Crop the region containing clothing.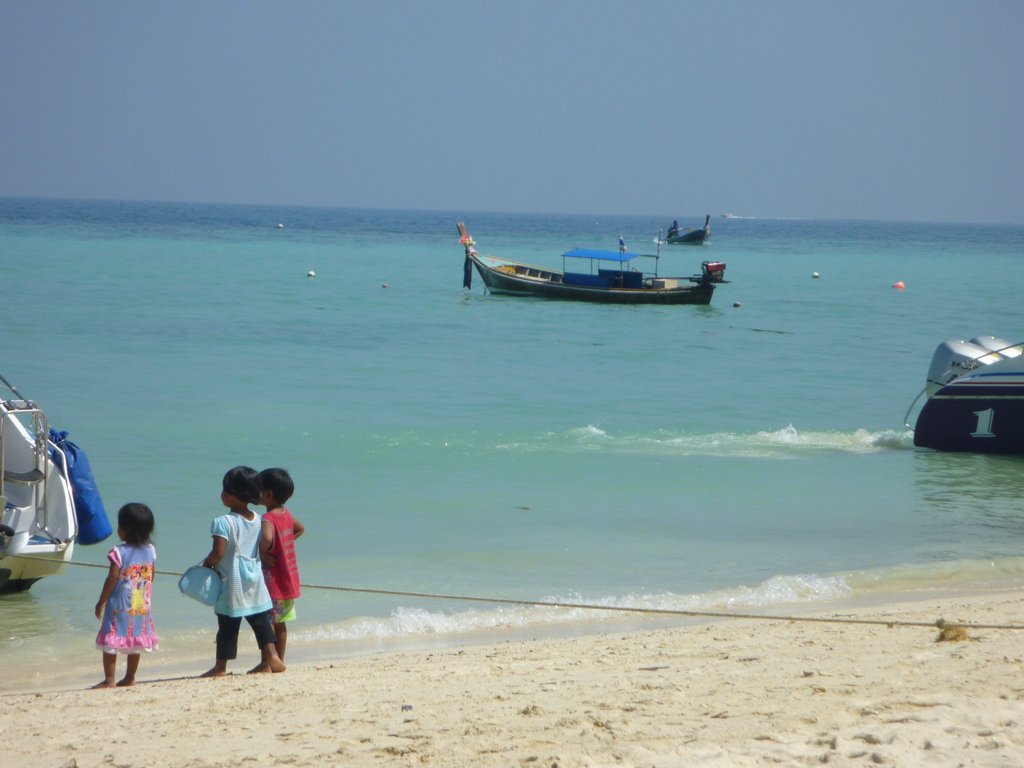
Crop region: [x1=83, y1=536, x2=156, y2=679].
